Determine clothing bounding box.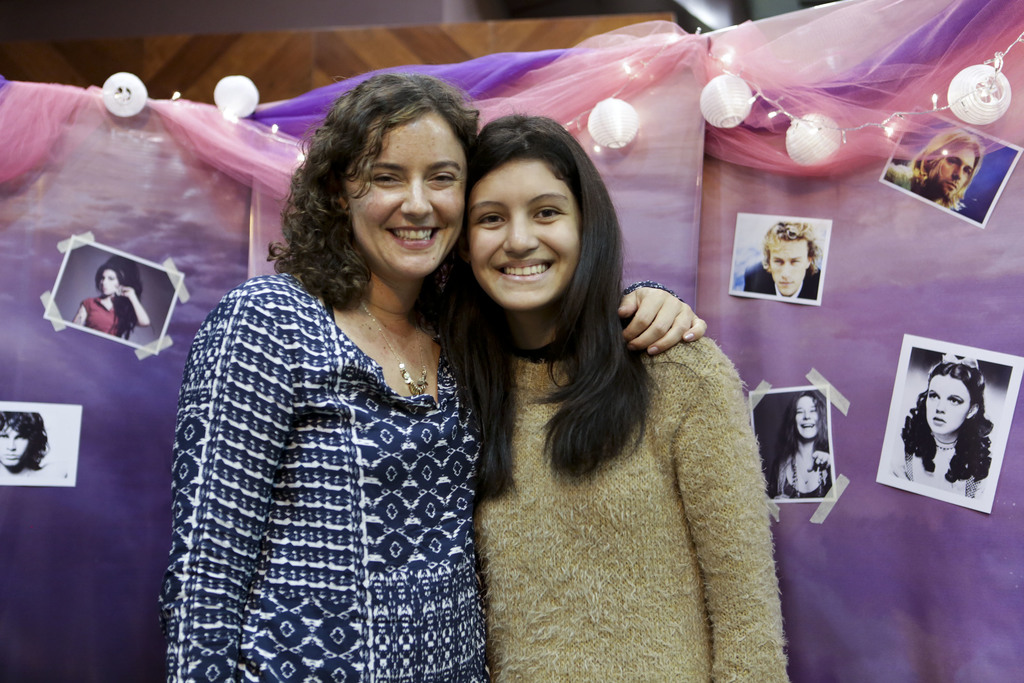
Determined: <box>893,439,979,499</box>.
